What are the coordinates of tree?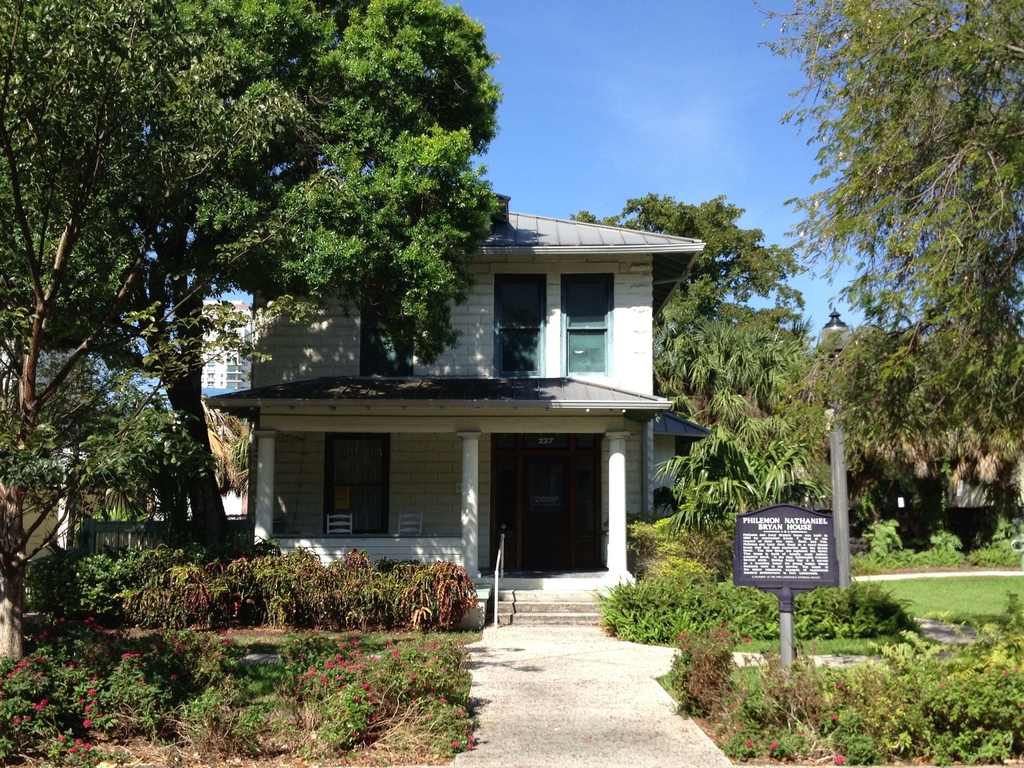
pyautogui.locateOnScreen(647, 314, 838, 515).
